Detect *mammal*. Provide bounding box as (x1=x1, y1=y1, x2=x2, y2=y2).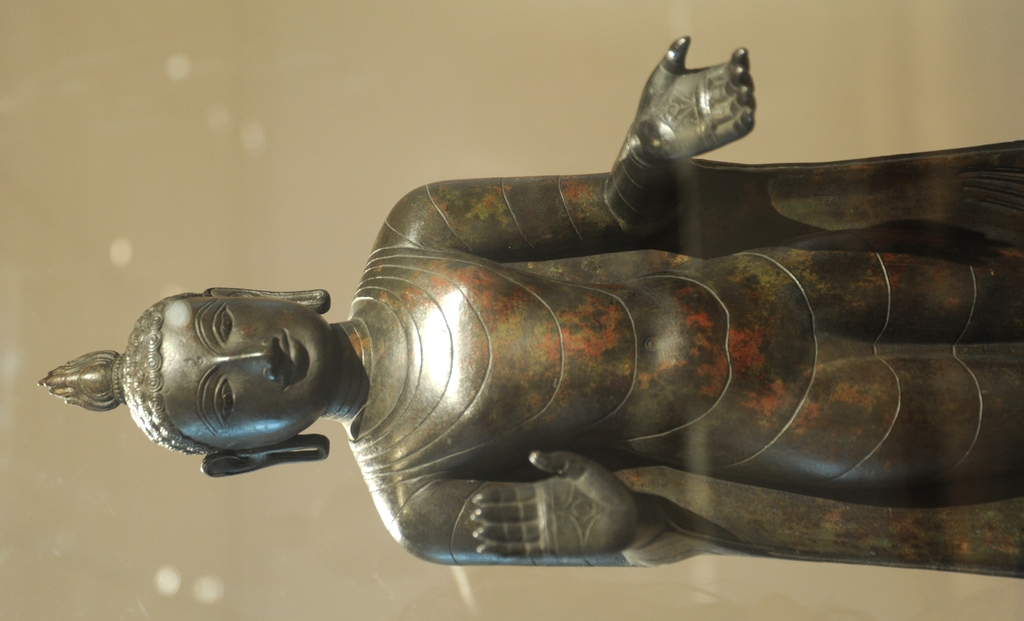
(x1=88, y1=60, x2=1023, y2=567).
